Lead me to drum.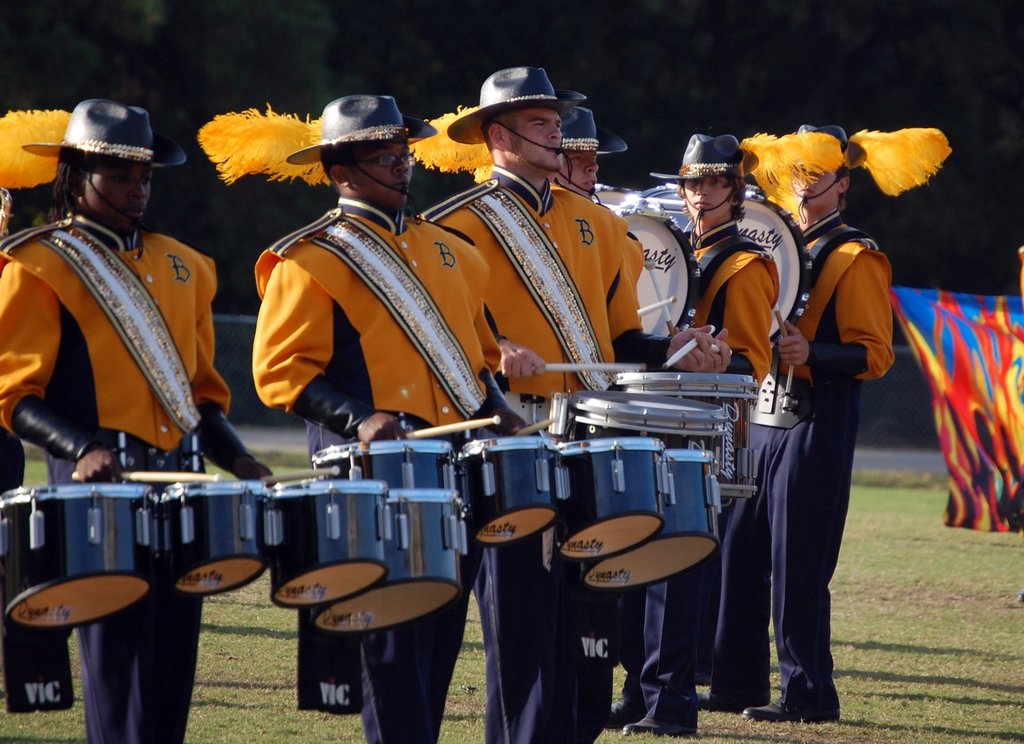
Lead to [610, 370, 761, 505].
